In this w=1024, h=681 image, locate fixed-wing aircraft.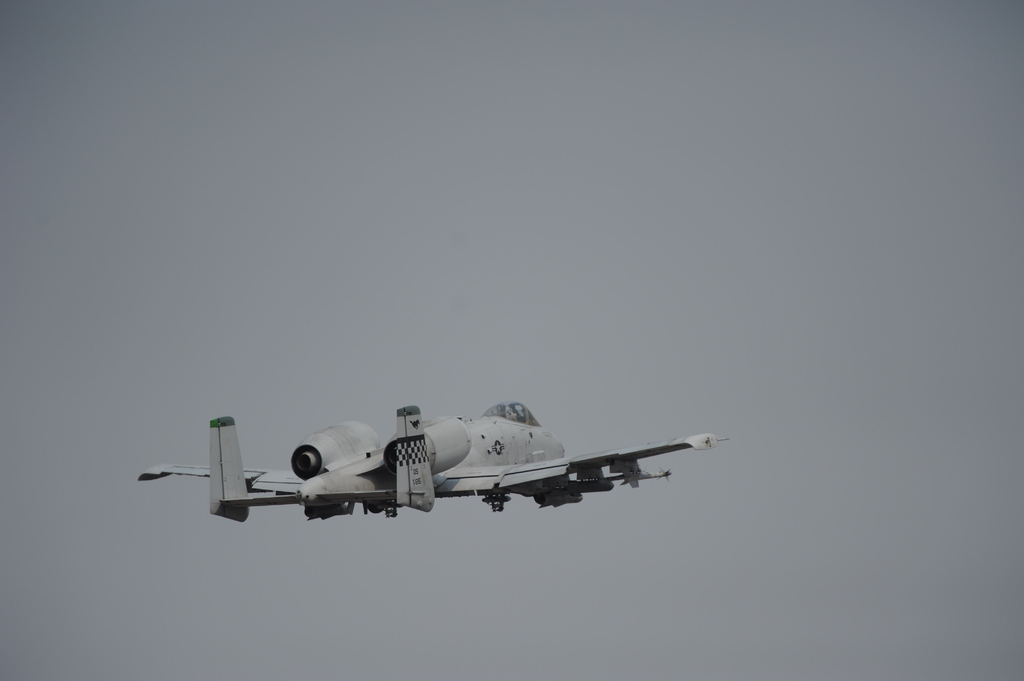
Bounding box: left=143, top=403, right=734, bottom=515.
